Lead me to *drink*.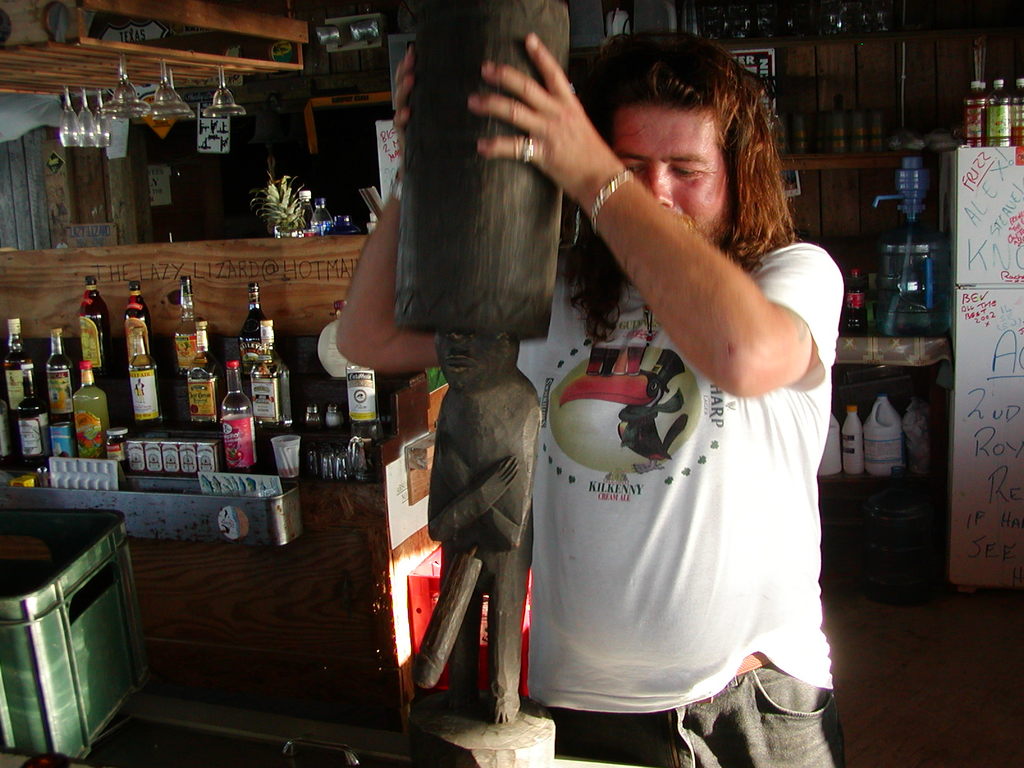
Lead to select_region(17, 356, 52, 470).
